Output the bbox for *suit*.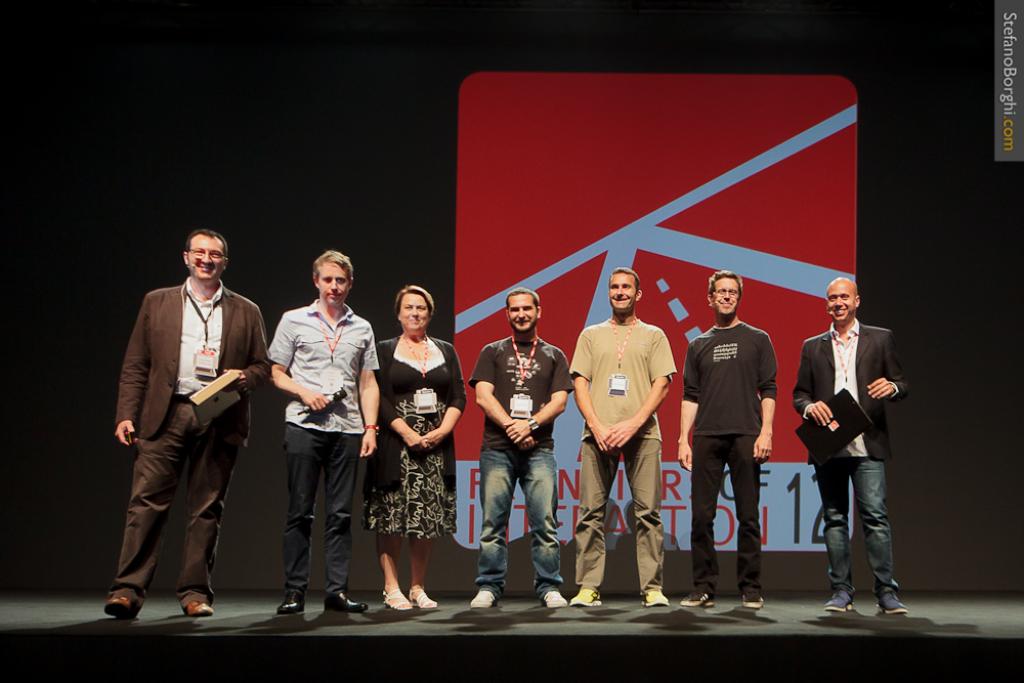
{"x1": 790, "y1": 298, "x2": 894, "y2": 590}.
